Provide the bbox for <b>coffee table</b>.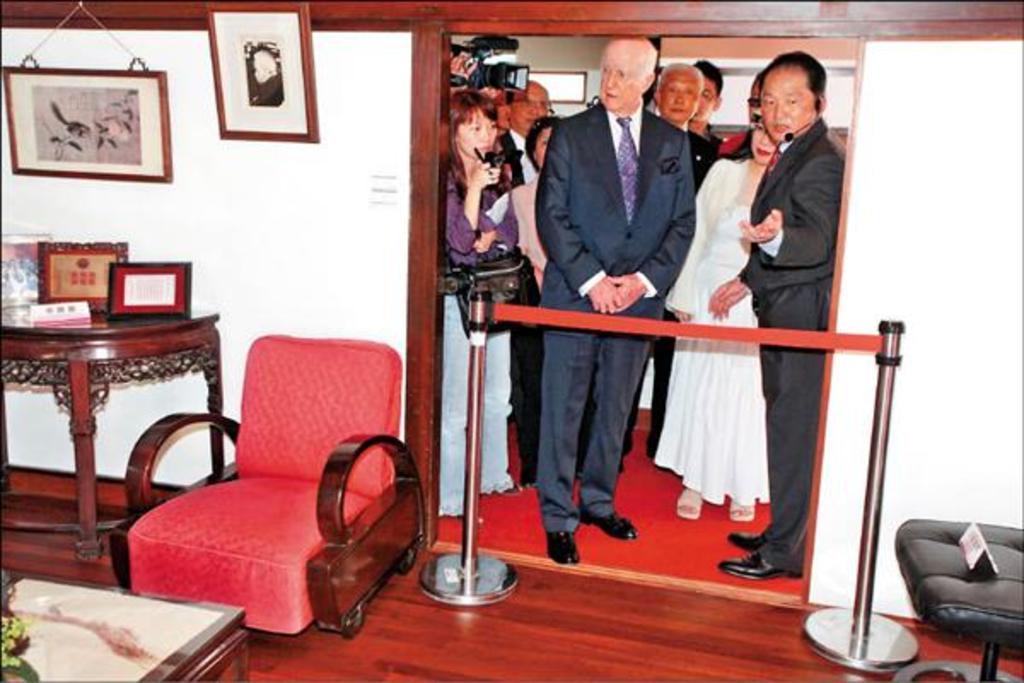
bbox=(12, 302, 222, 533).
